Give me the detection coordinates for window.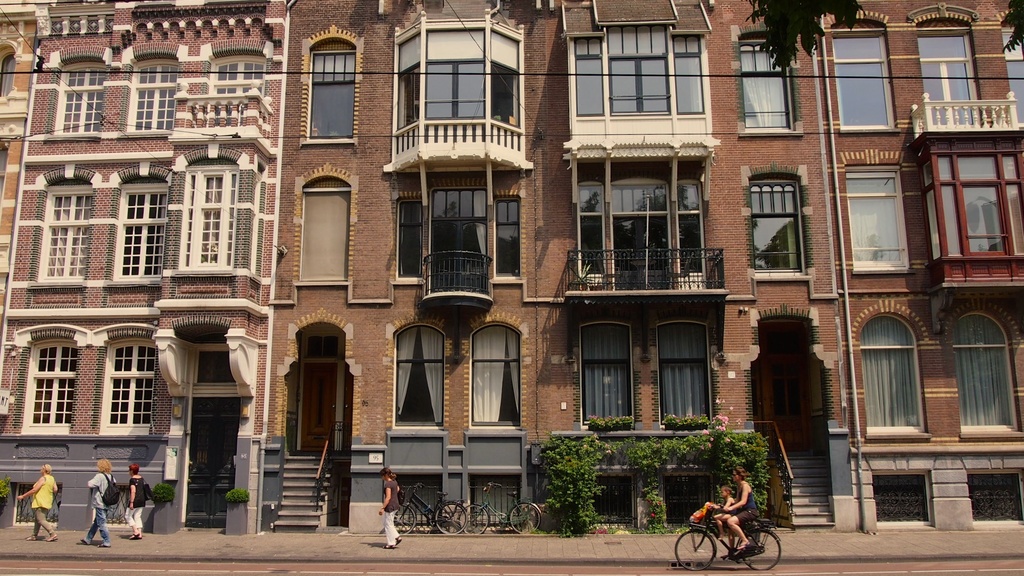
{"left": 27, "top": 162, "right": 102, "bottom": 289}.
